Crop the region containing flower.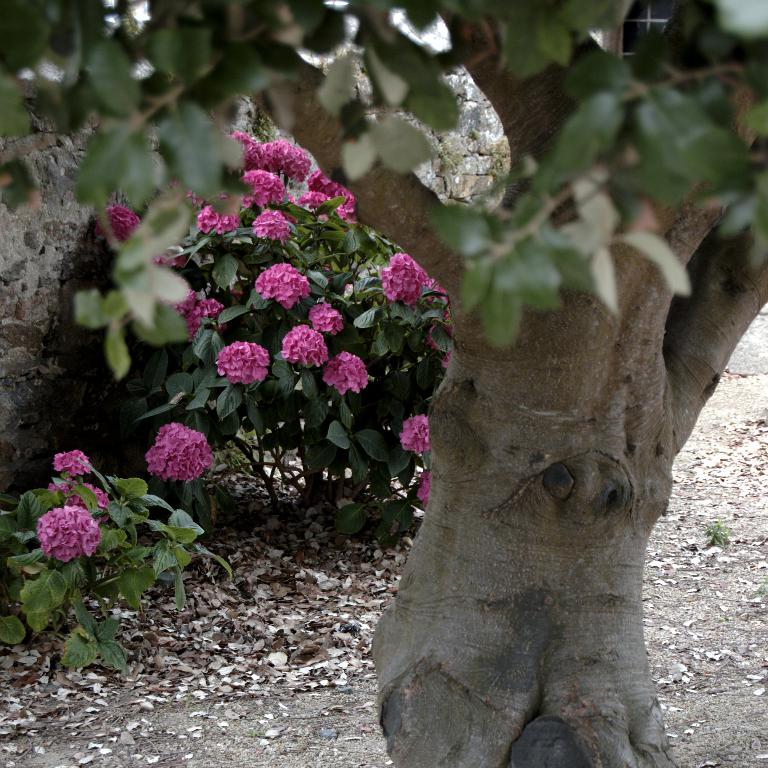
Crop region: 418, 468, 433, 504.
